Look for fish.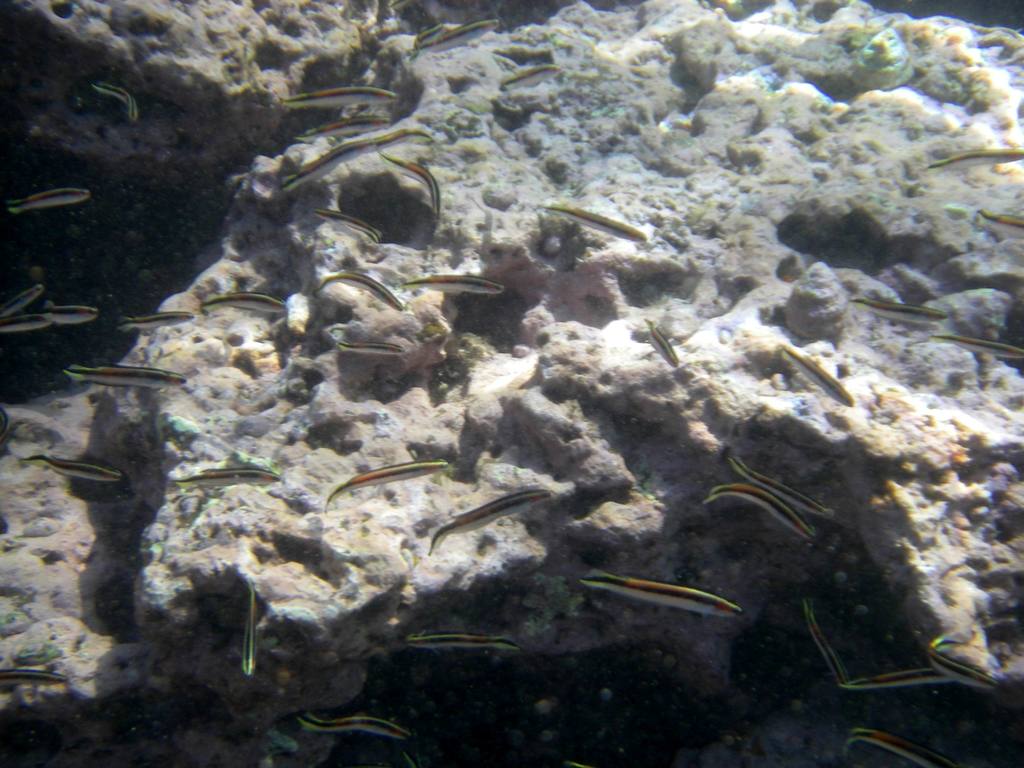
Found: 545, 205, 646, 247.
